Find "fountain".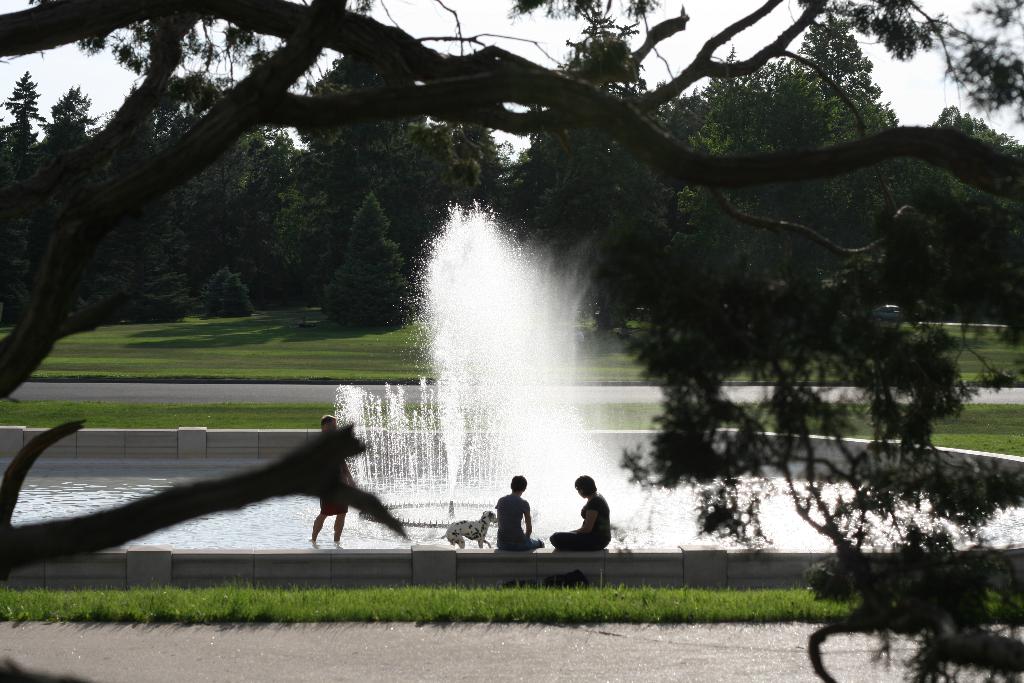
<box>0,191,1023,594</box>.
